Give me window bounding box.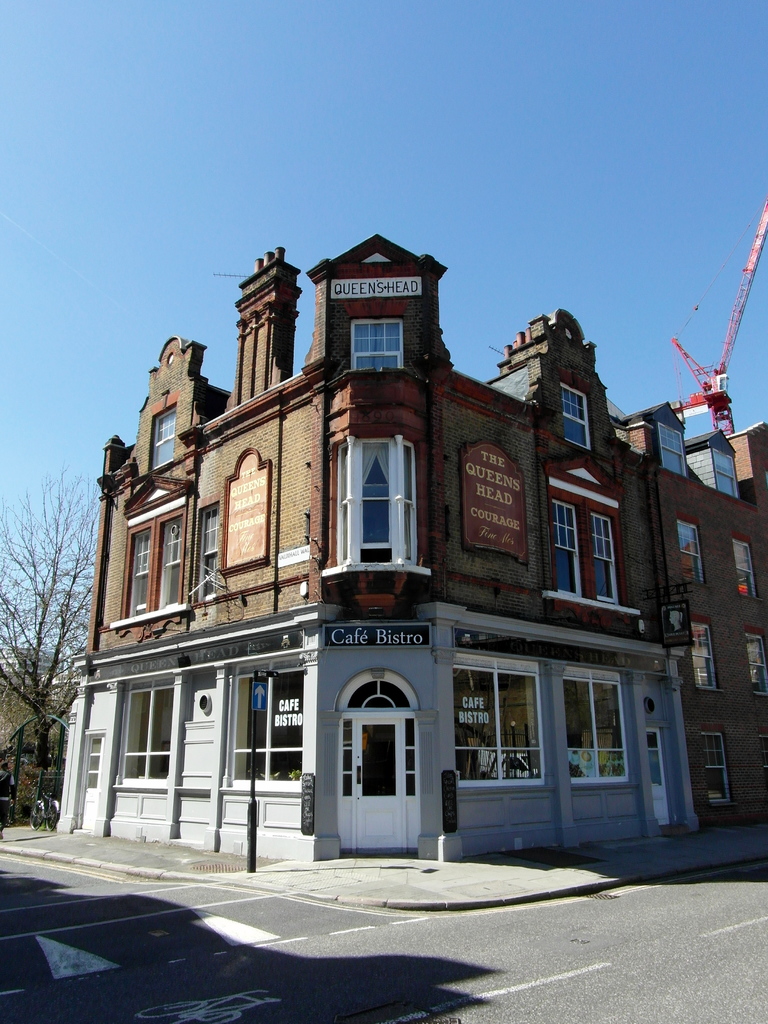
bbox=(551, 500, 584, 594).
